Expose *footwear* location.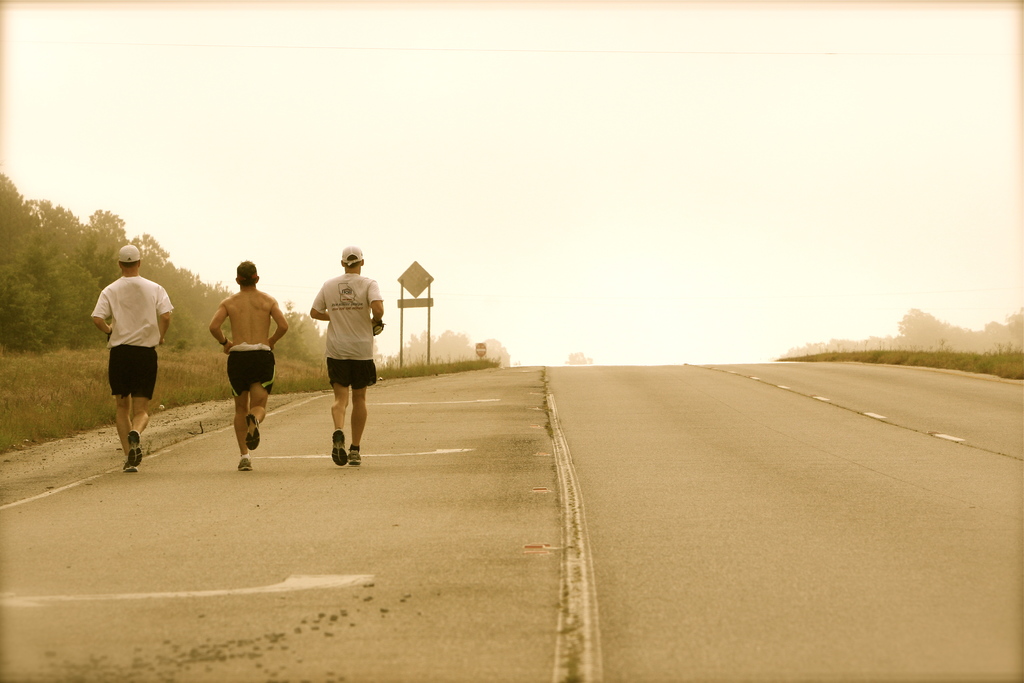
Exposed at bbox=(127, 430, 143, 467).
